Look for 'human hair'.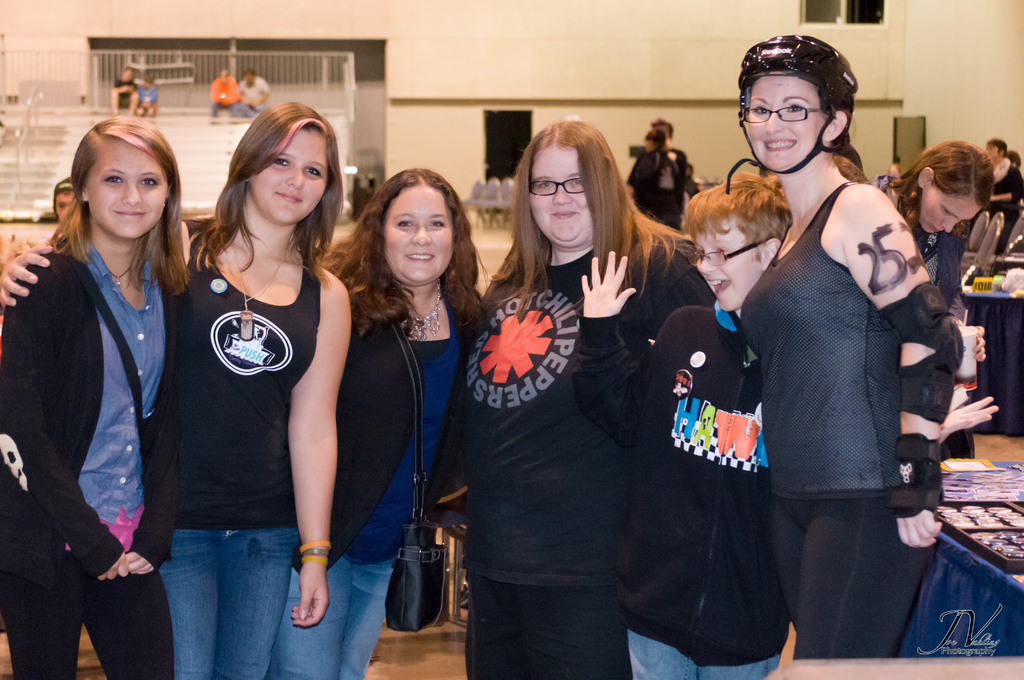
Found: detection(314, 166, 488, 349).
